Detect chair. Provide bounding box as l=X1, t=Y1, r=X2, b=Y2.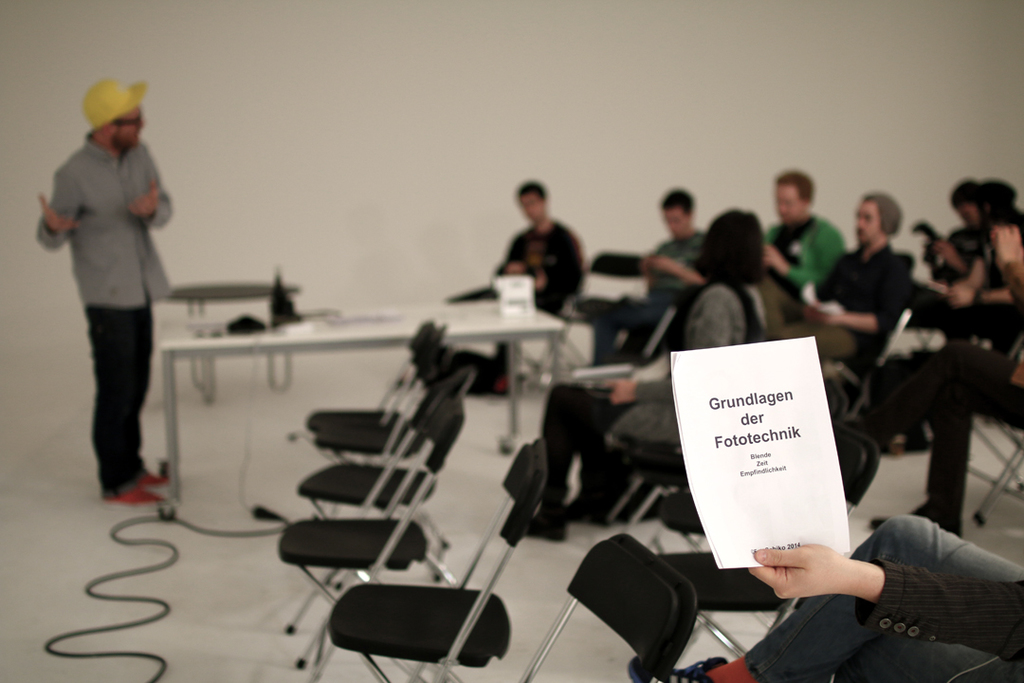
l=518, t=529, r=699, b=682.
